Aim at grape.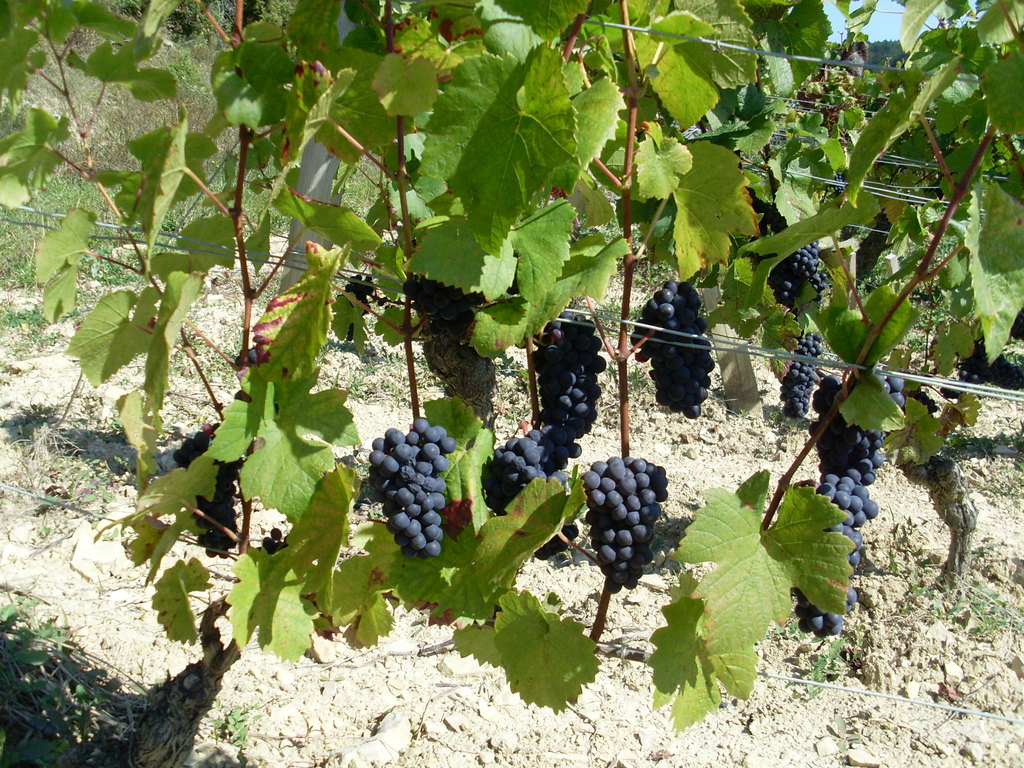
Aimed at (x1=262, y1=536, x2=273, y2=550).
